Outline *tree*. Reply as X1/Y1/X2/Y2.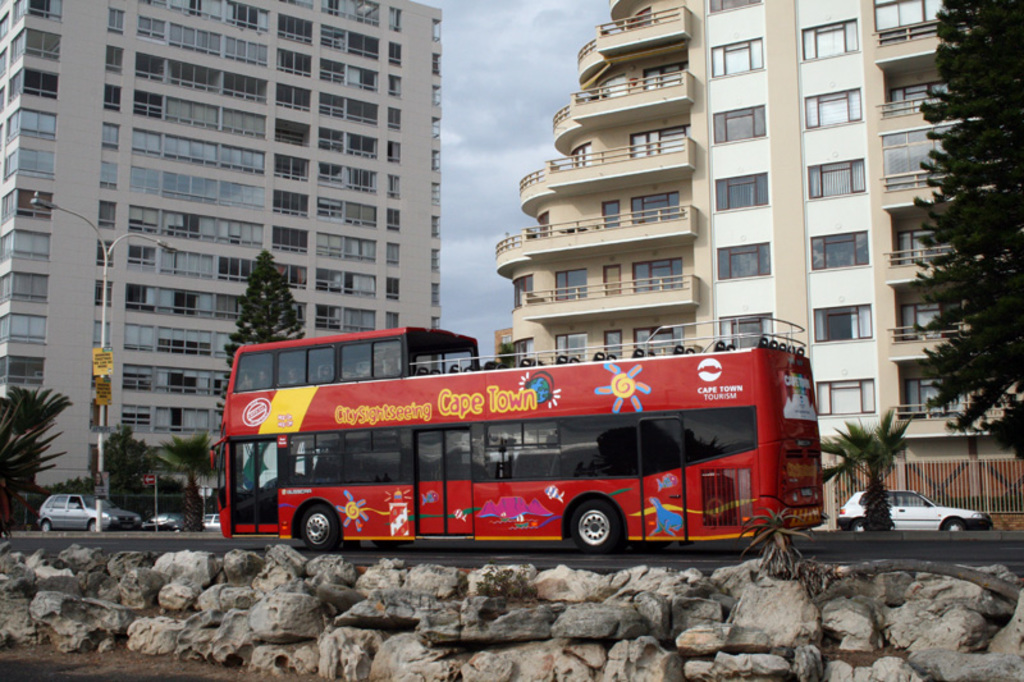
908/9/1016/477.
